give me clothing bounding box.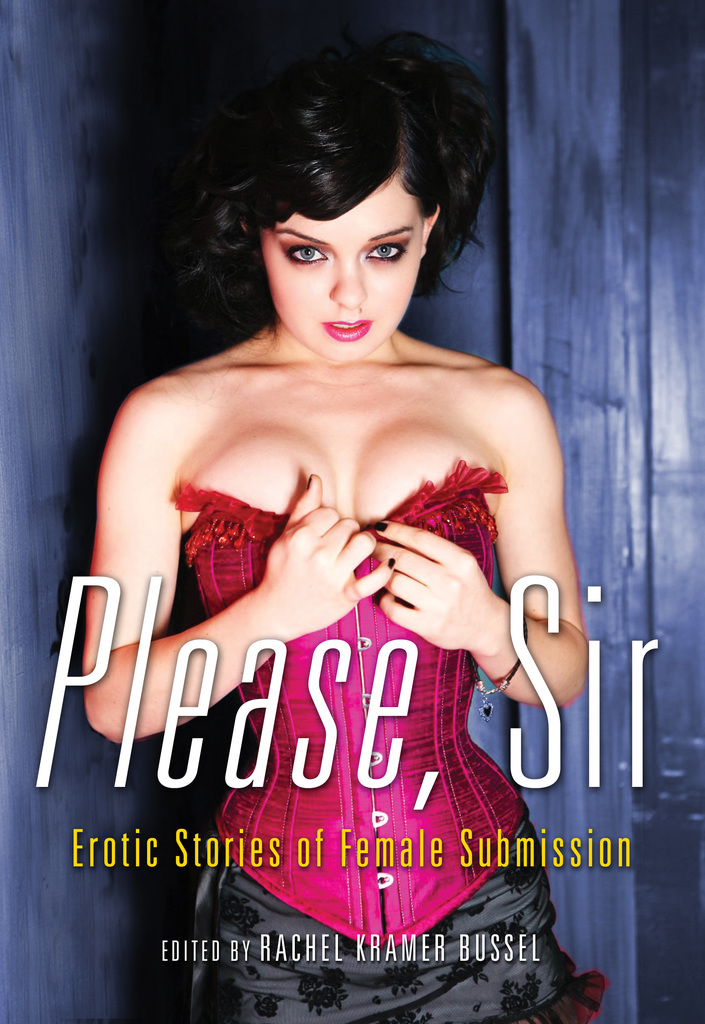
bbox=(156, 449, 581, 1023).
